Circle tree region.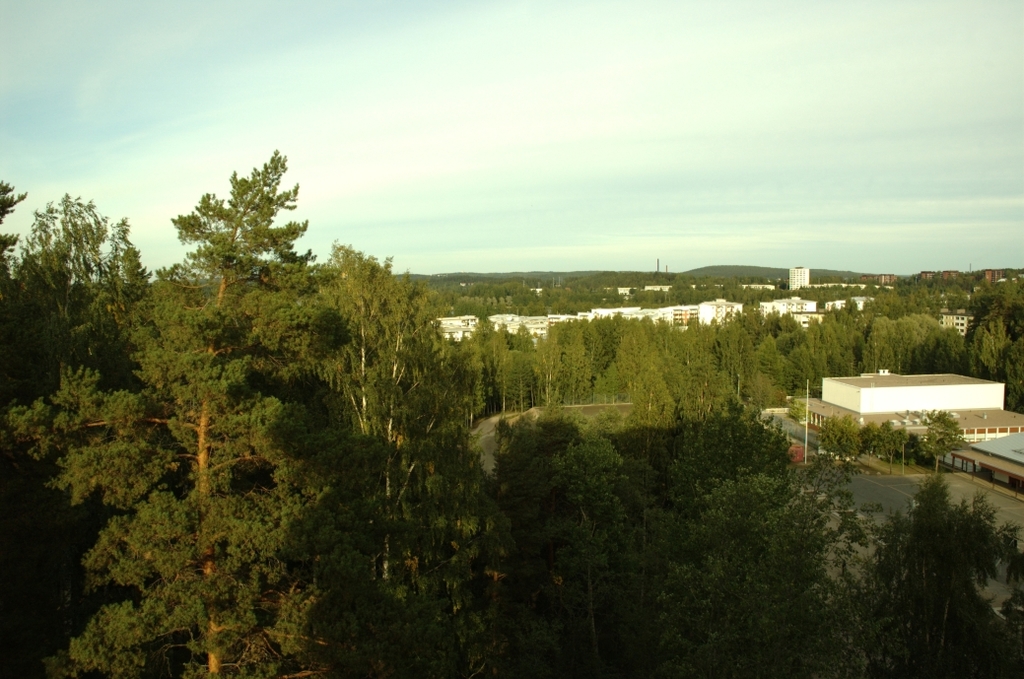
Region: [919, 409, 970, 480].
